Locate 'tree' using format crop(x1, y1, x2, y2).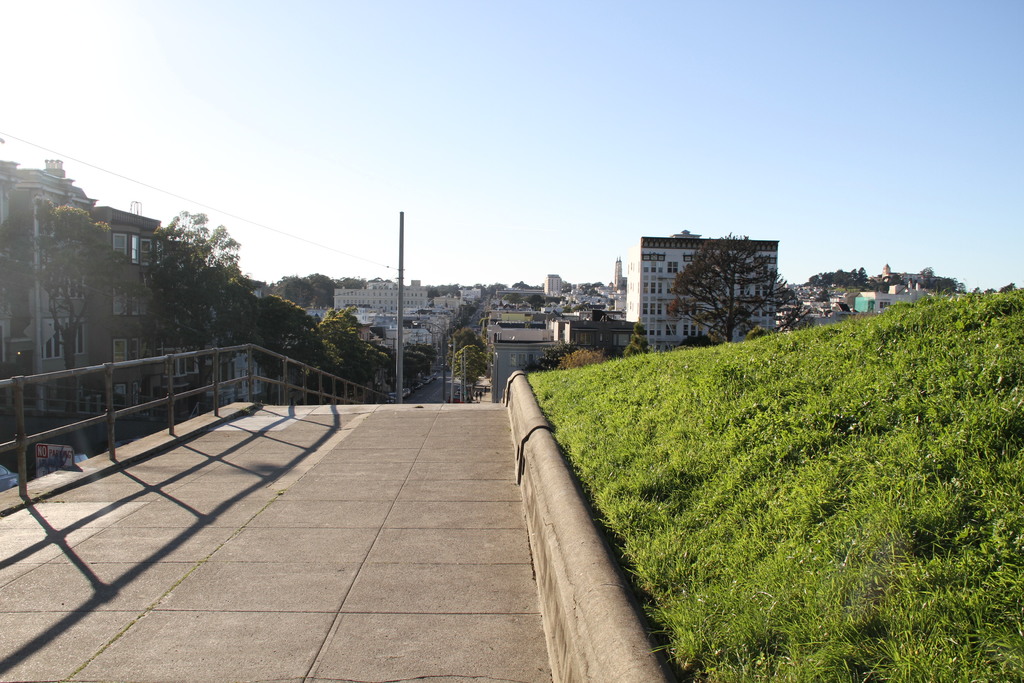
crop(515, 278, 530, 288).
